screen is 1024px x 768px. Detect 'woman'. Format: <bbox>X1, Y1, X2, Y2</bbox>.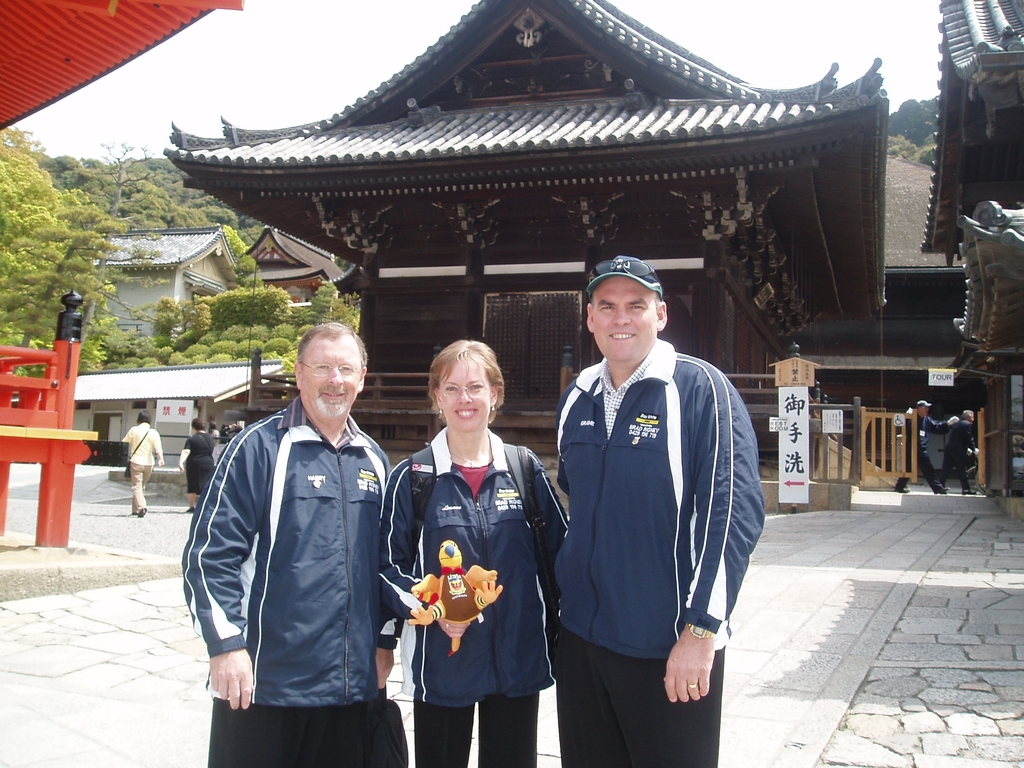
<bbox>177, 416, 220, 512</bbox>.
